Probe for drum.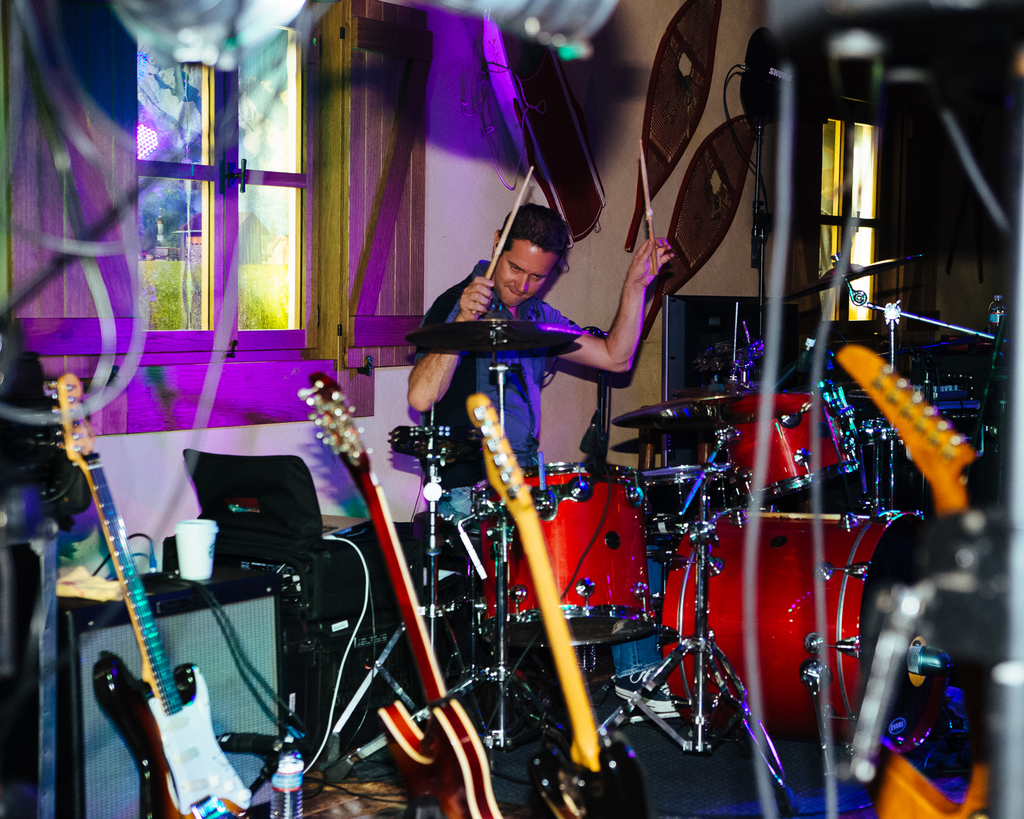
Probe result: pyautogui.locateOnScreen(662, 504, 949, 754).
